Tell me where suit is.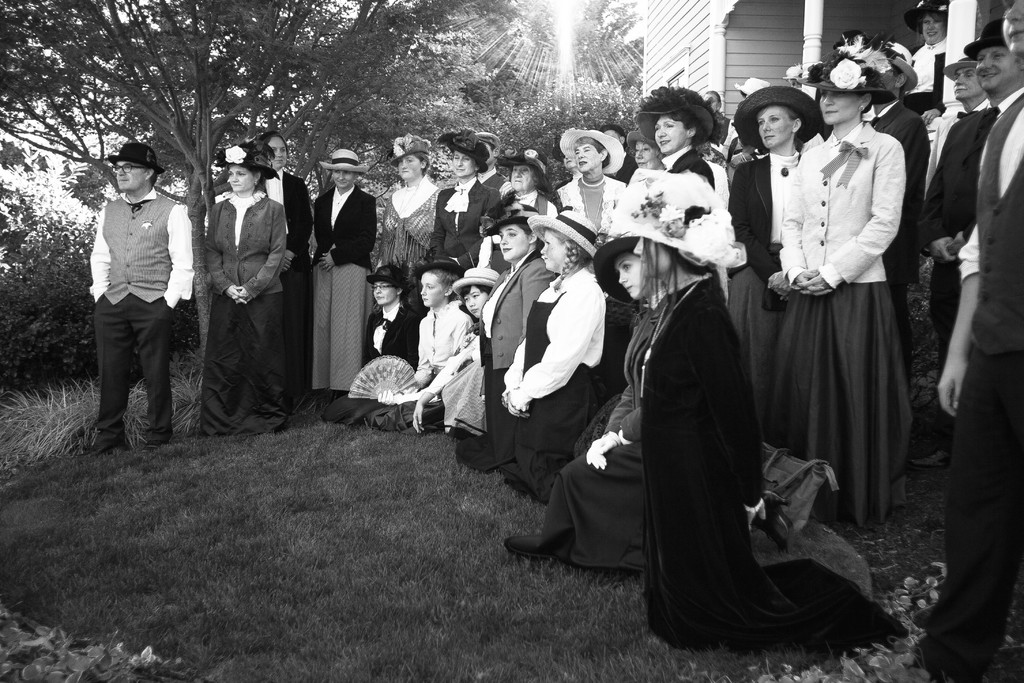
suit is at box(871, 101, 932, 350).
